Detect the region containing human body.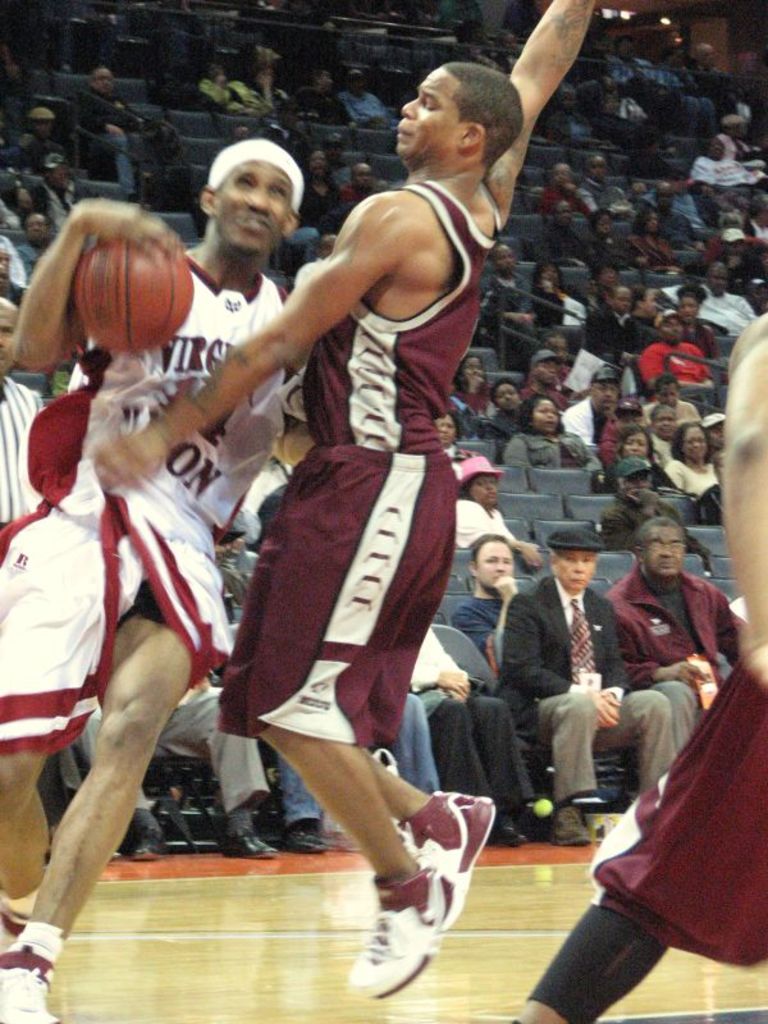
454,532,516,682.
